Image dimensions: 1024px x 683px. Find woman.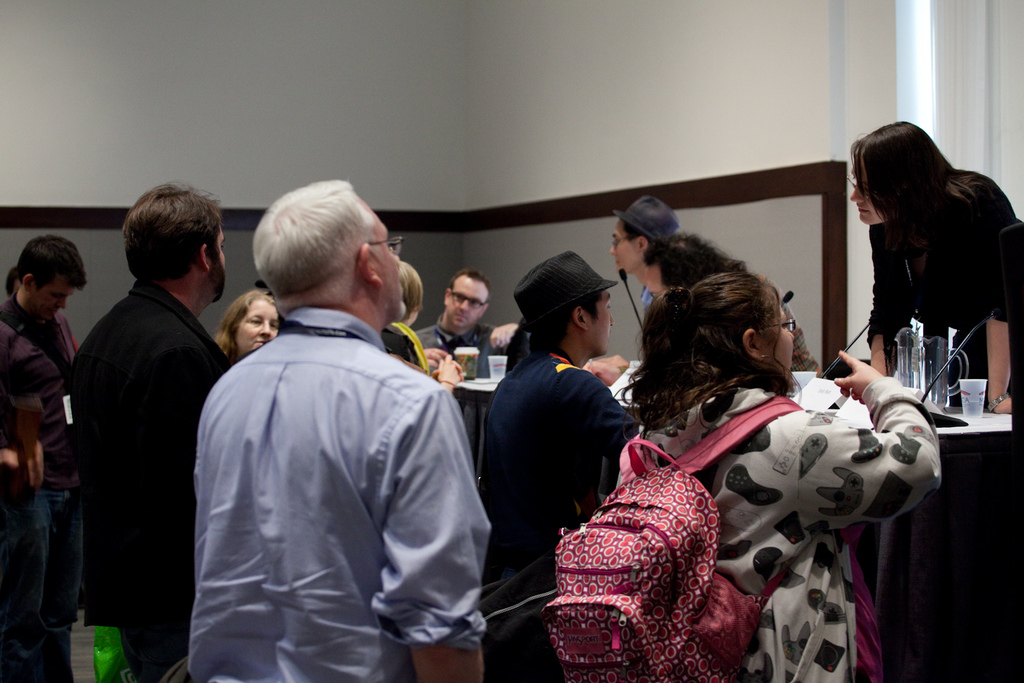
{"x1": 834, "y1": 122, "x2": 1013, "y2": 441}.
